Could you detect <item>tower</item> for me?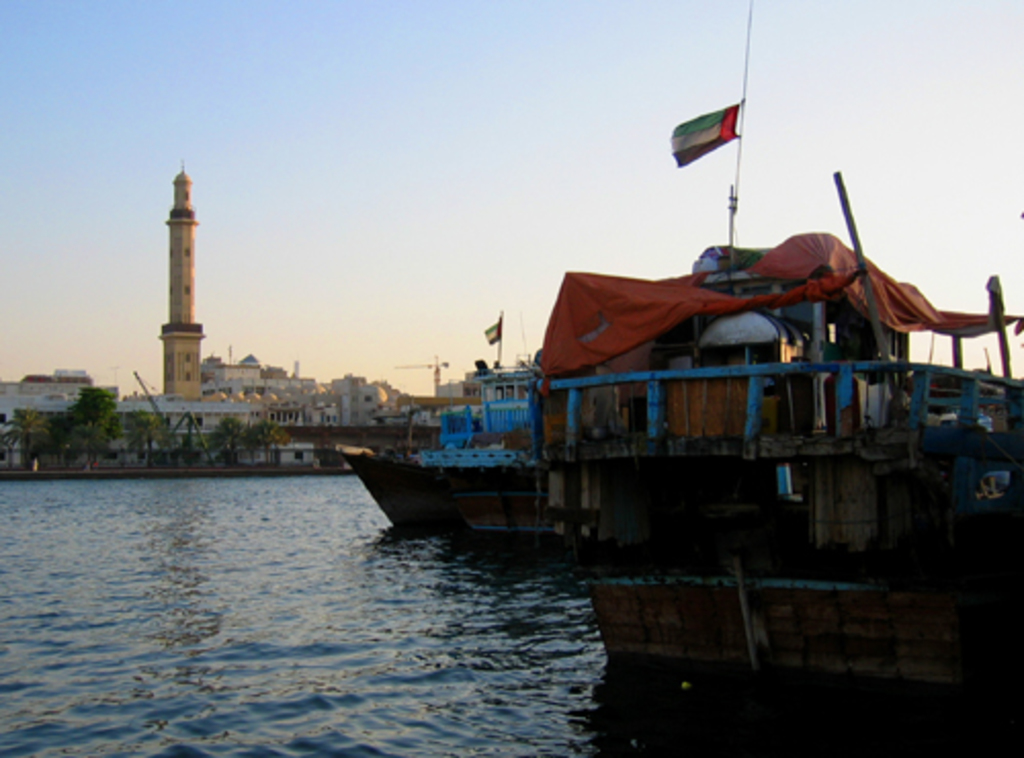
Detection result: 125 133 215 420.
